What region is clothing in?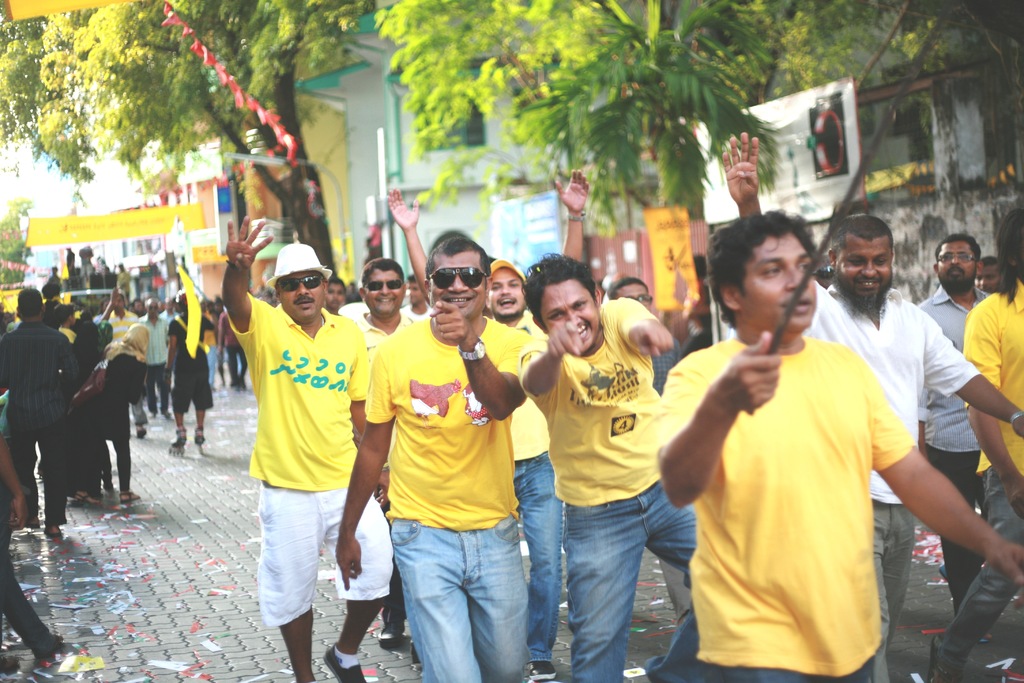
Rect(916, 286, 1004, 616).
